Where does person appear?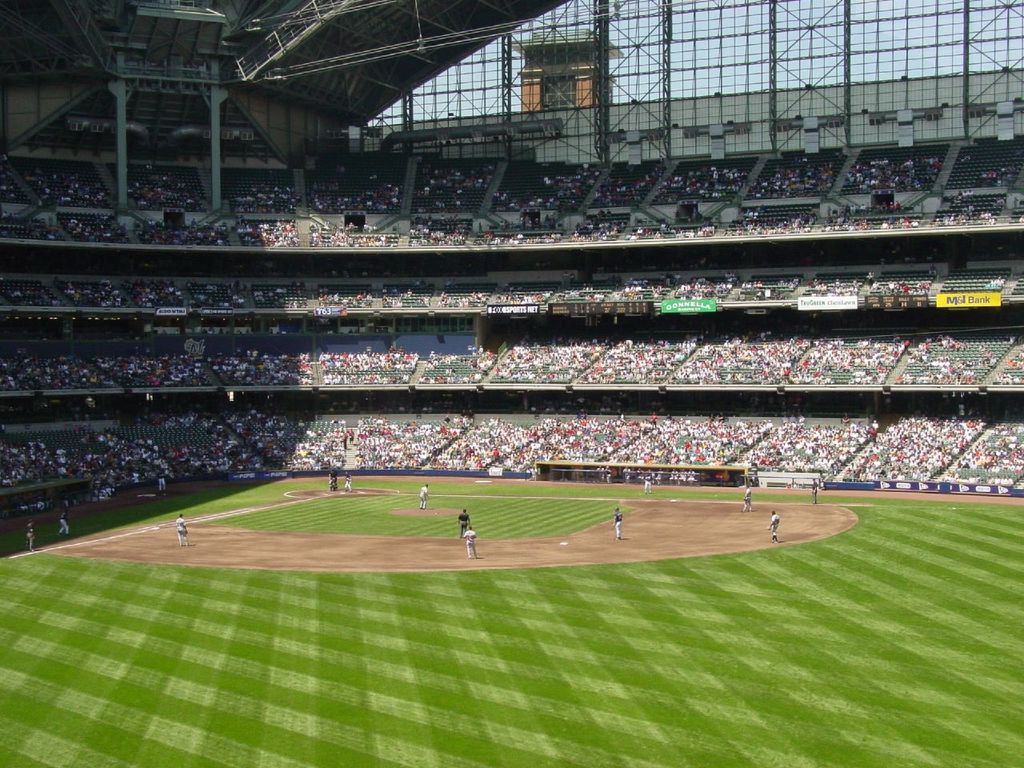
Appears at (left=327, top=468, right=335, bottom=492).
